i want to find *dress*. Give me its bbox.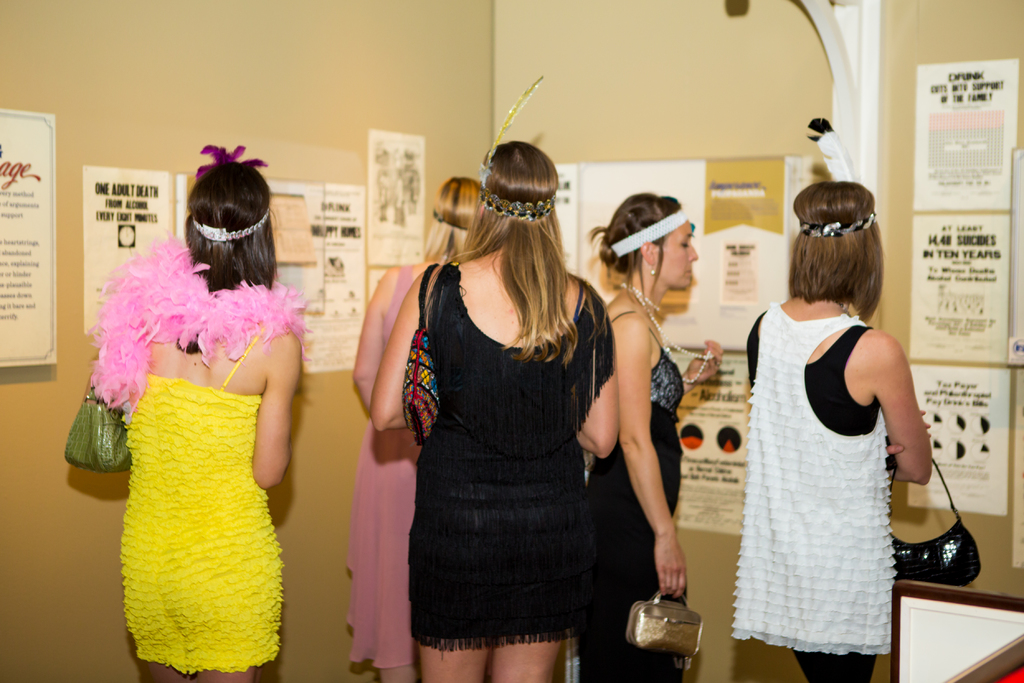
406,263,615,661.
